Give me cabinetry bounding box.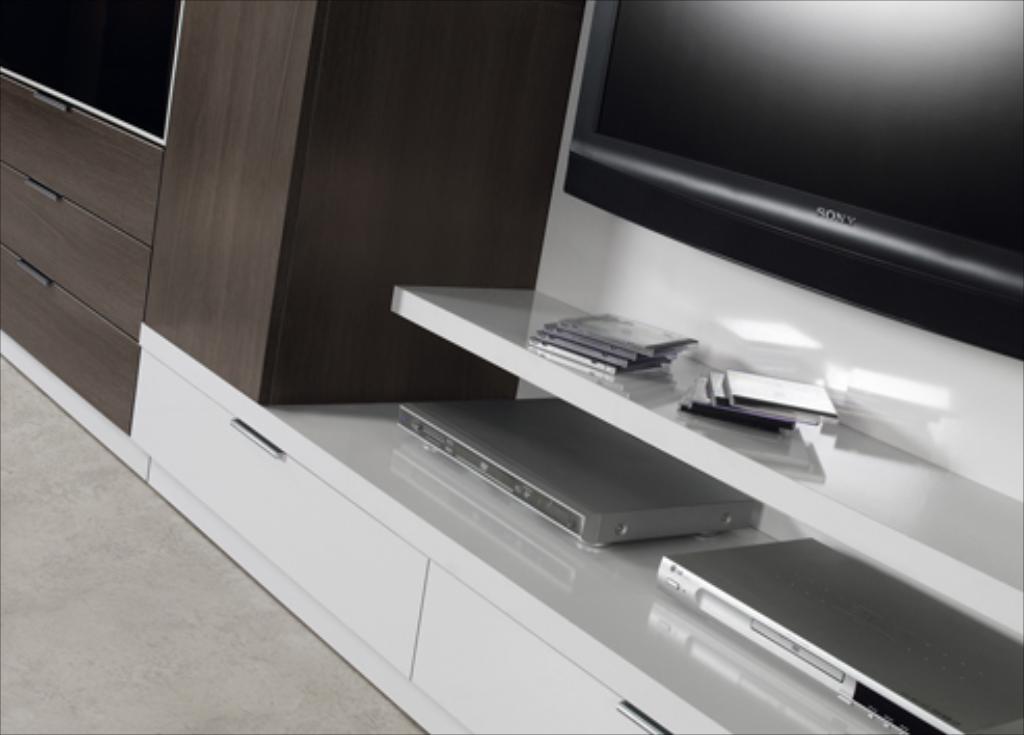
x1=0 y1=0 x2=582 y2=442.
